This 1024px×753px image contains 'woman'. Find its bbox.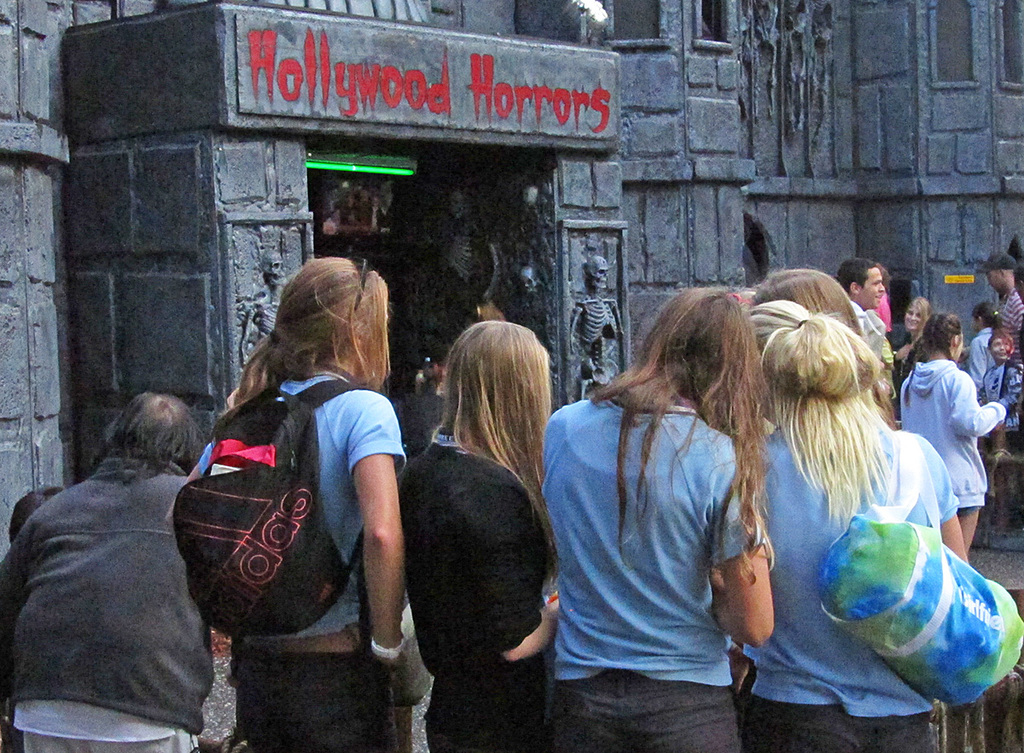
select_region(895, 290, 927, 385).
